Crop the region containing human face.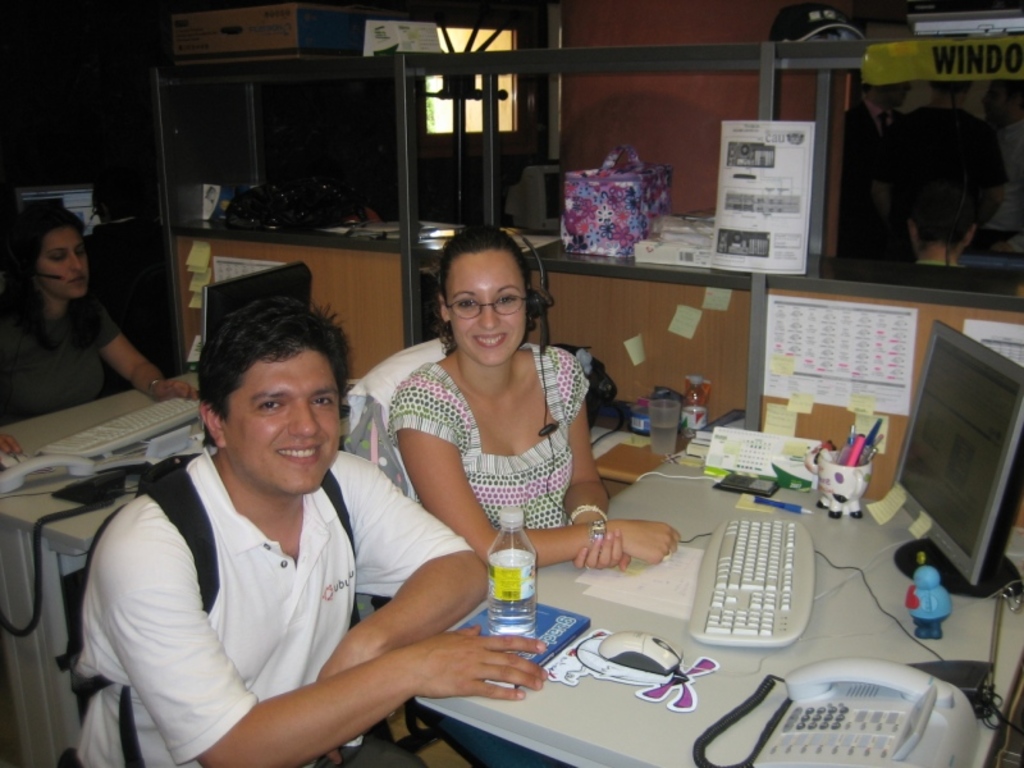
Crop region: locate(448, 252, 522, 364).
